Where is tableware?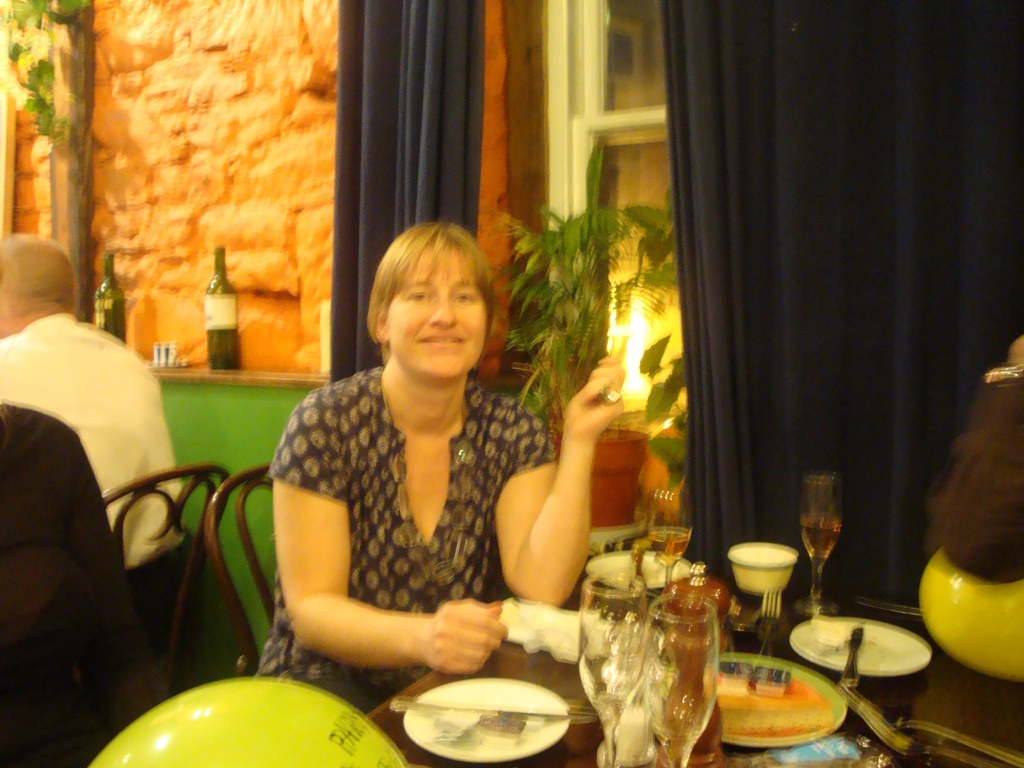
{"left": 408, "top": 677, "right": 572, "bottom": 765}.
